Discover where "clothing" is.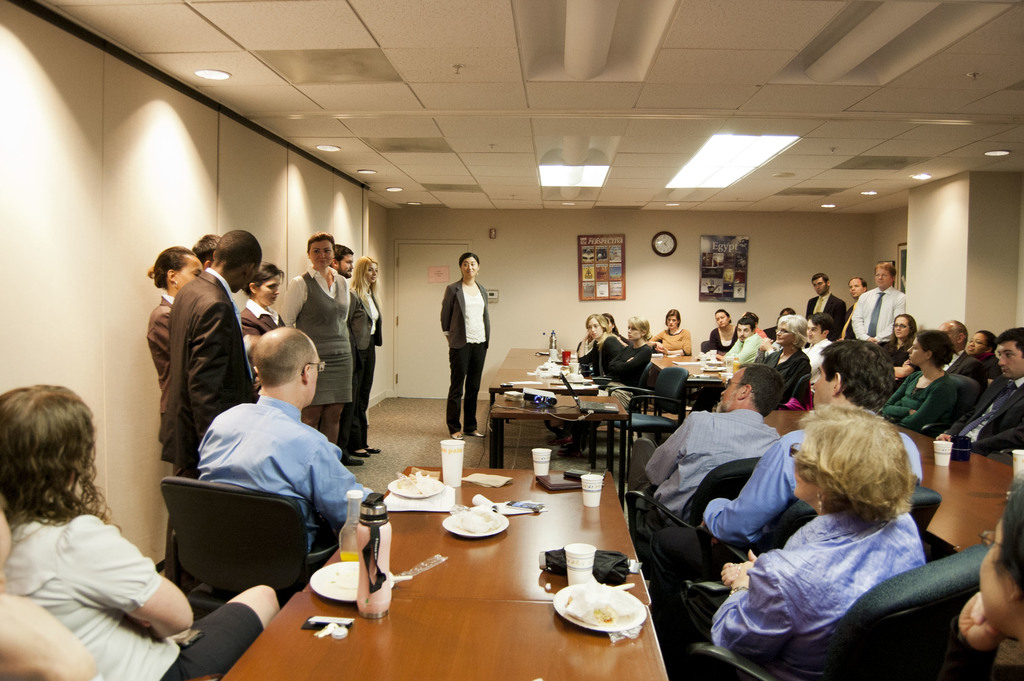
Discovered at [439,279,489,350].
